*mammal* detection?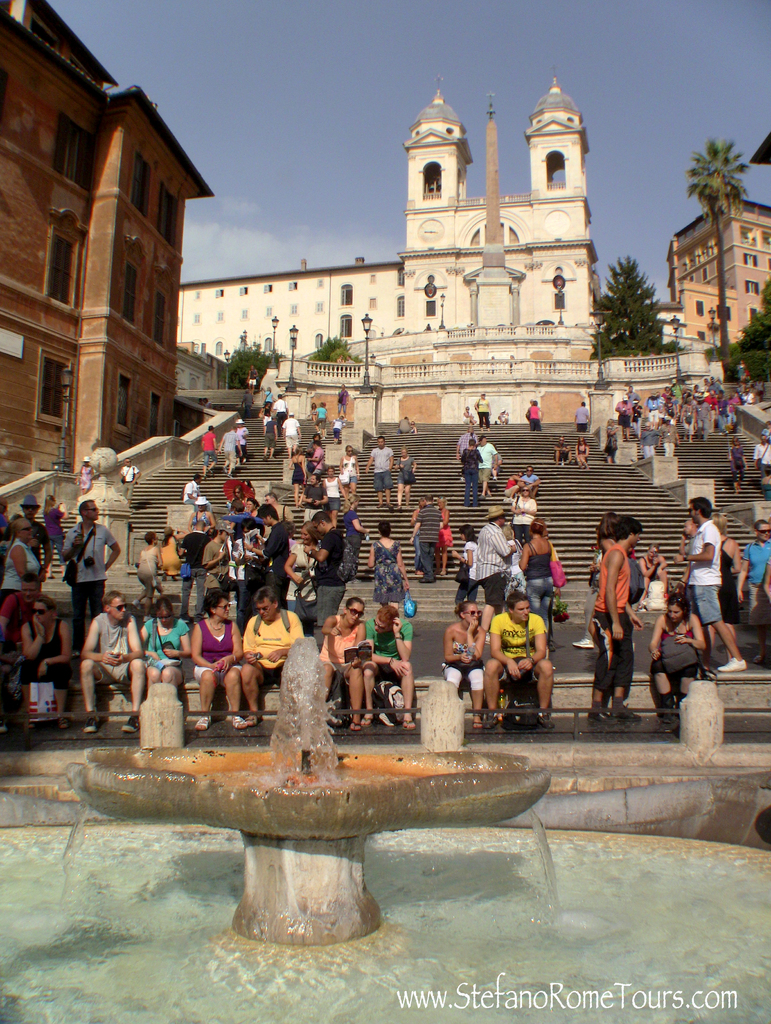
bbox=[259, 415, 278, 458]
